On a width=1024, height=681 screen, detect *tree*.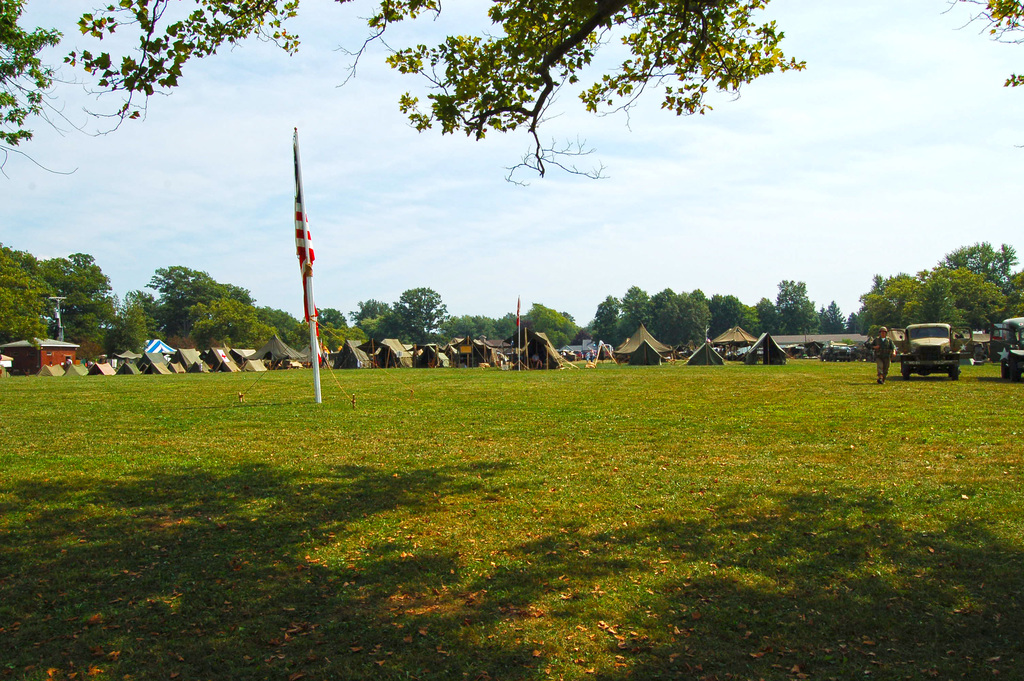
{"x1": 104, "y1": 290, "x2": 150, "y2": 356}.
